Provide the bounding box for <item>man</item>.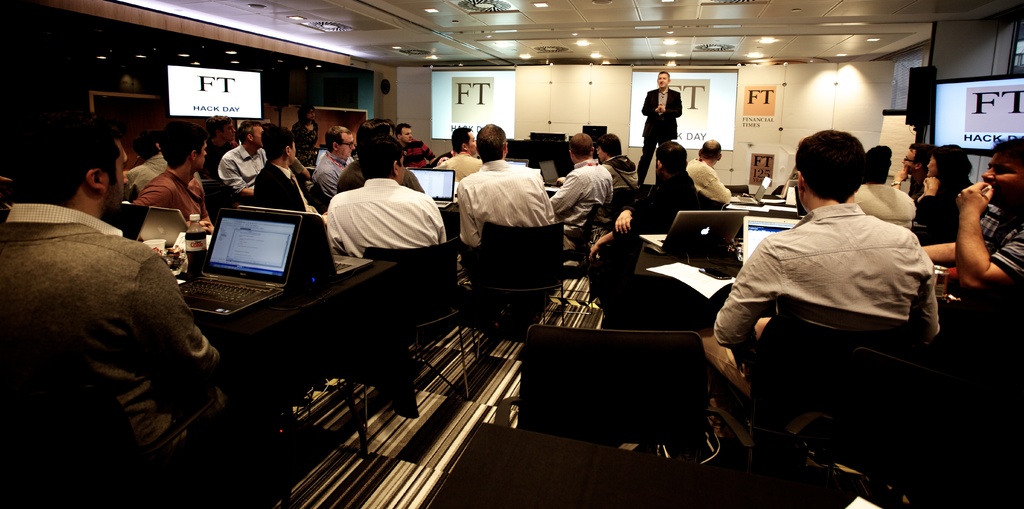
391:117:451:170.
